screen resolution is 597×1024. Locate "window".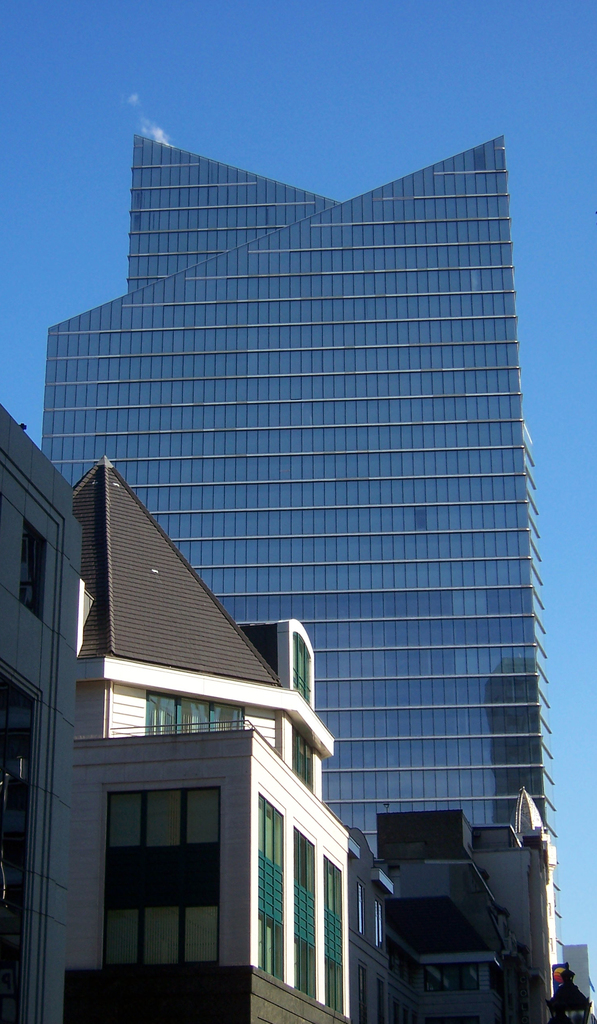
373:901:384:952.
